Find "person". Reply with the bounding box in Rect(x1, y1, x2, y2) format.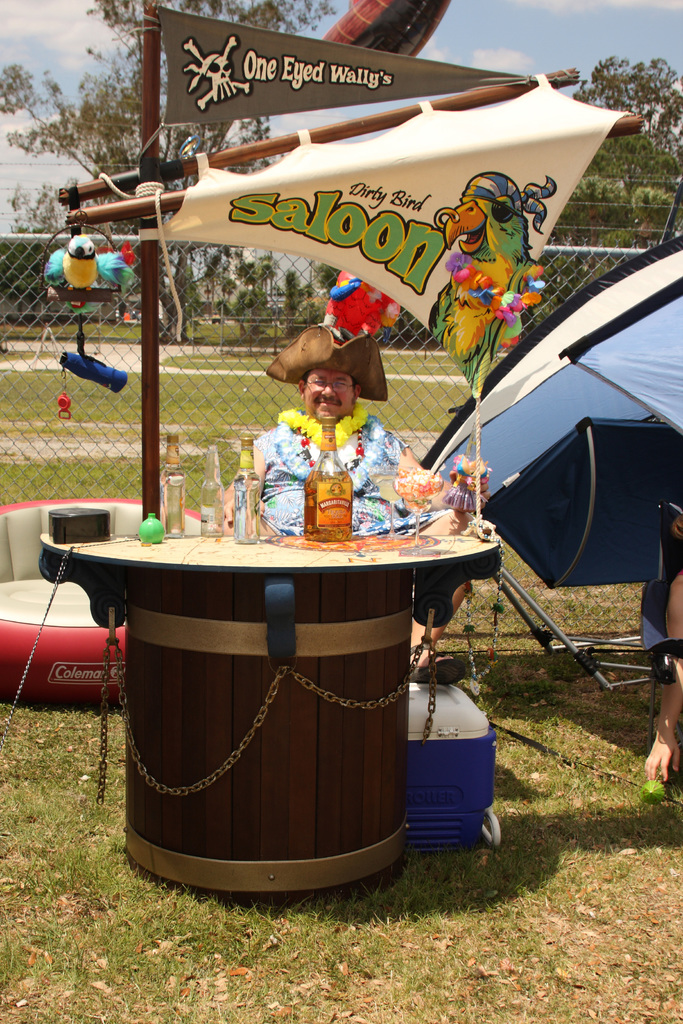
Rect(201, 357, 480, 527).
